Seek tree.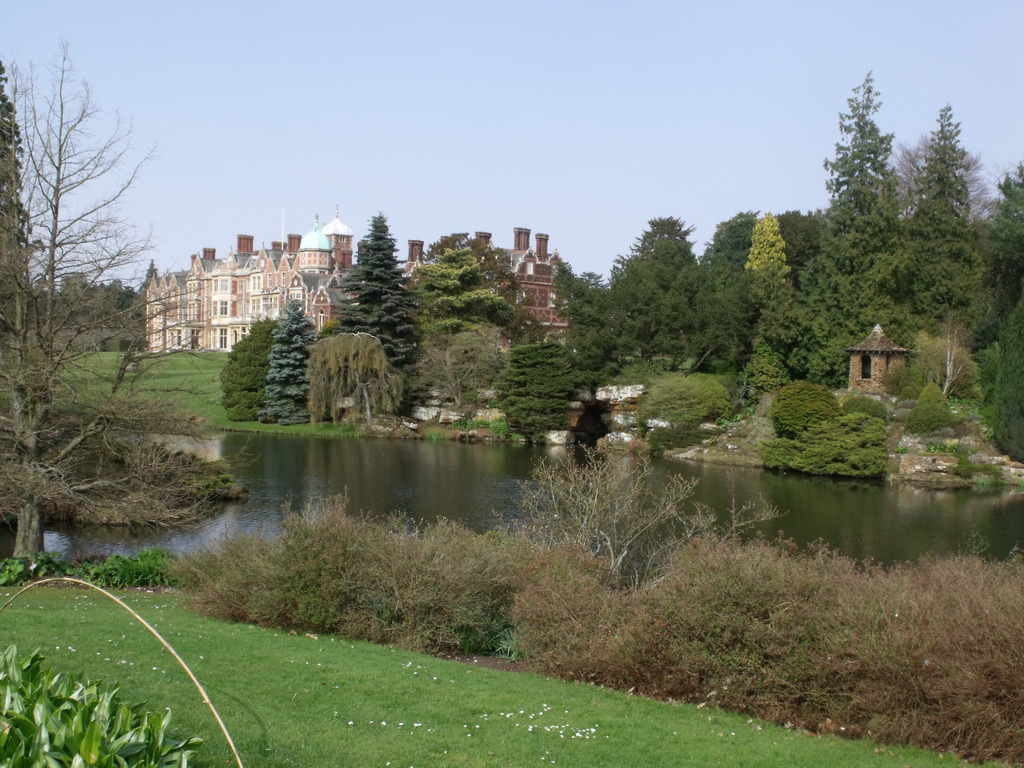
634 371 755 447.
